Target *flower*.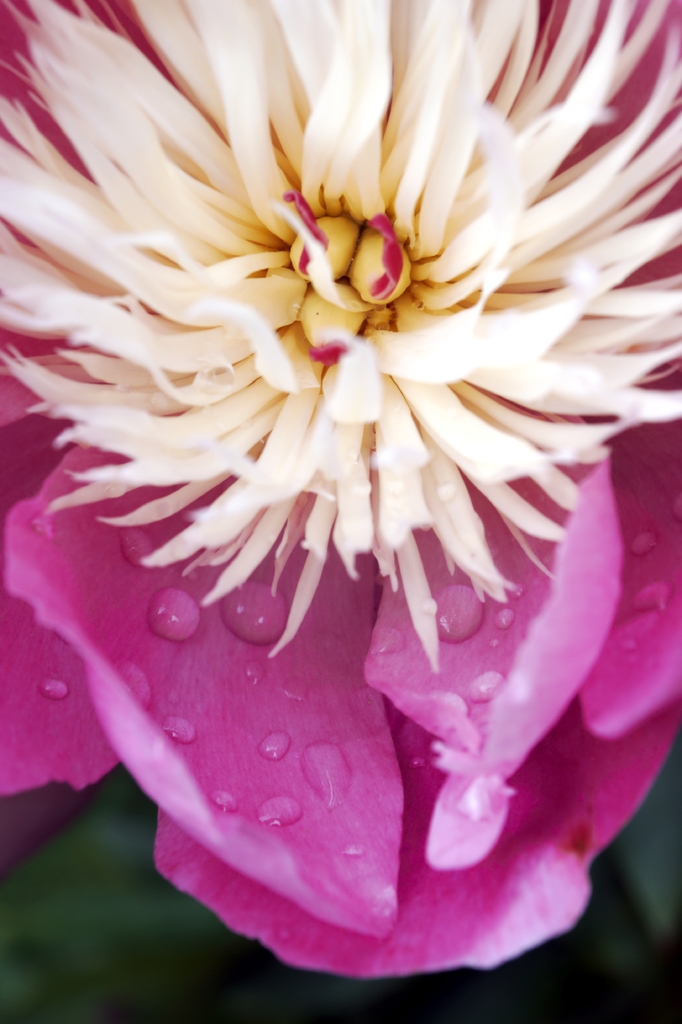
Target region: box=[37, 5, 633, 925].
